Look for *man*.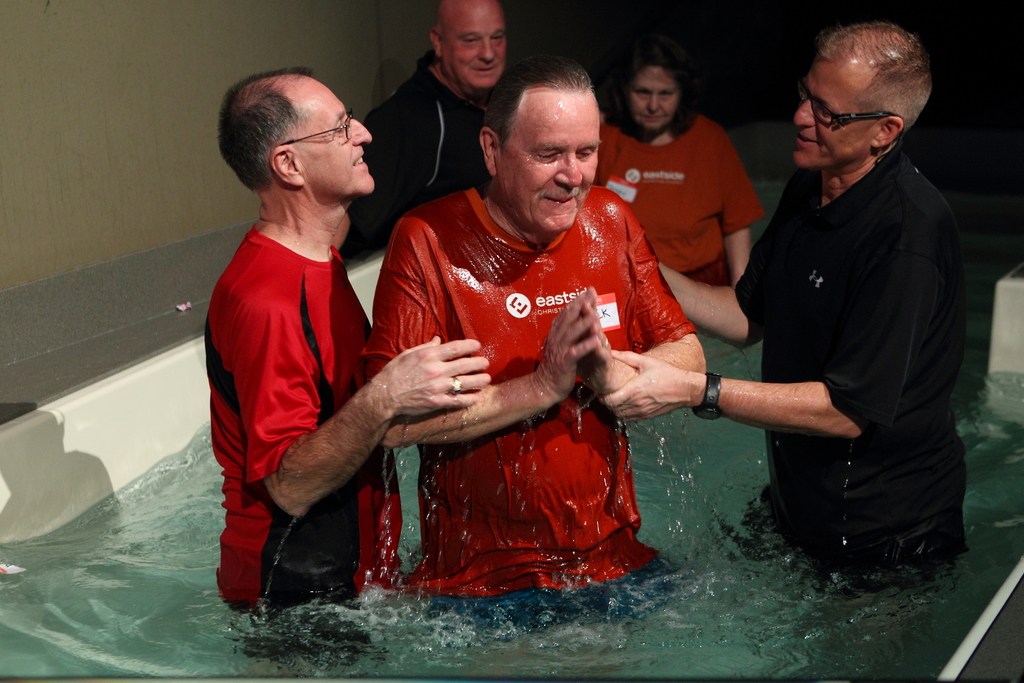
Found: bbox(333, 0, 505, 261).
